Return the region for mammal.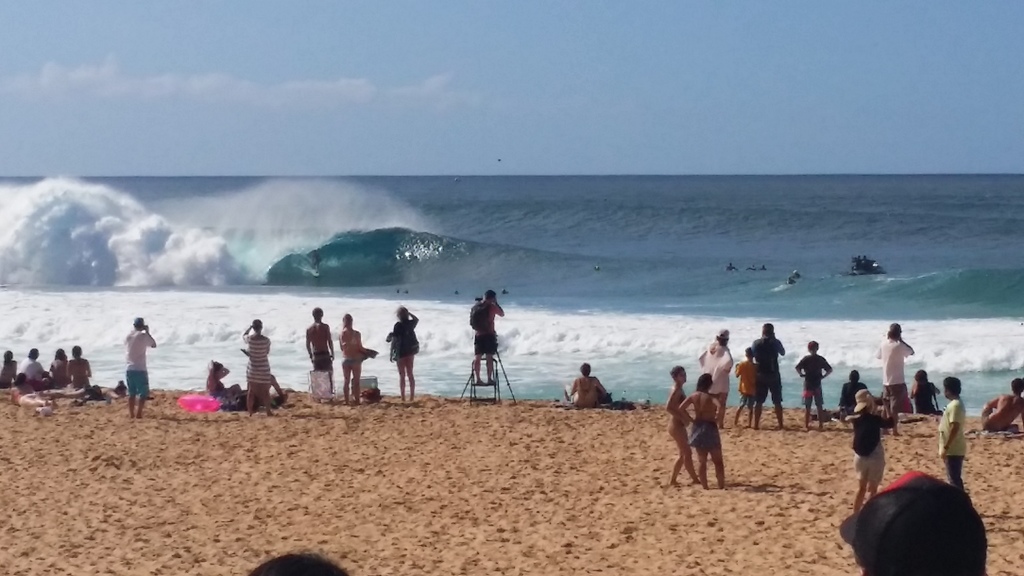
crop(237, 319, 281, 417).
